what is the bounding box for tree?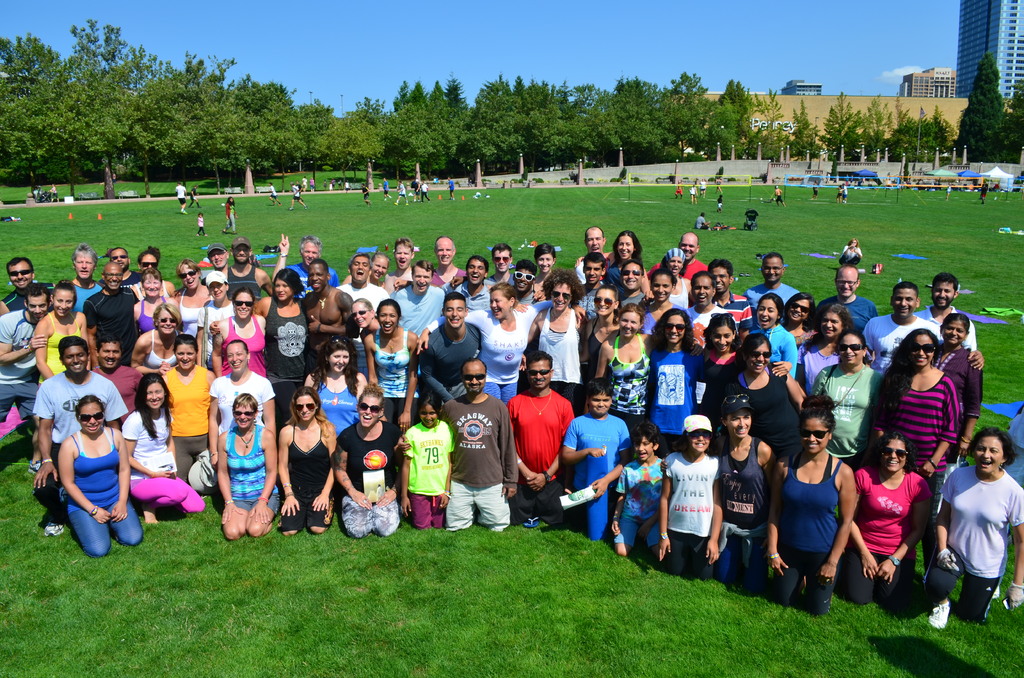
794,93,819,152.
